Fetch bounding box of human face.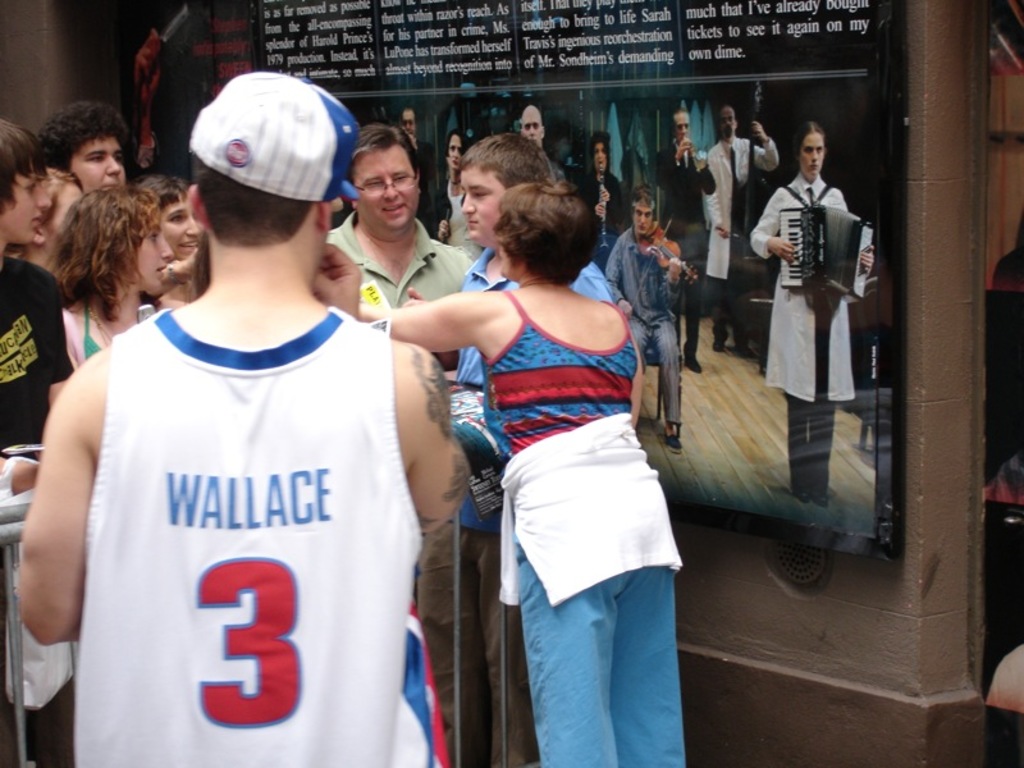
Bbox: box=[451, 134, 460, 160].
